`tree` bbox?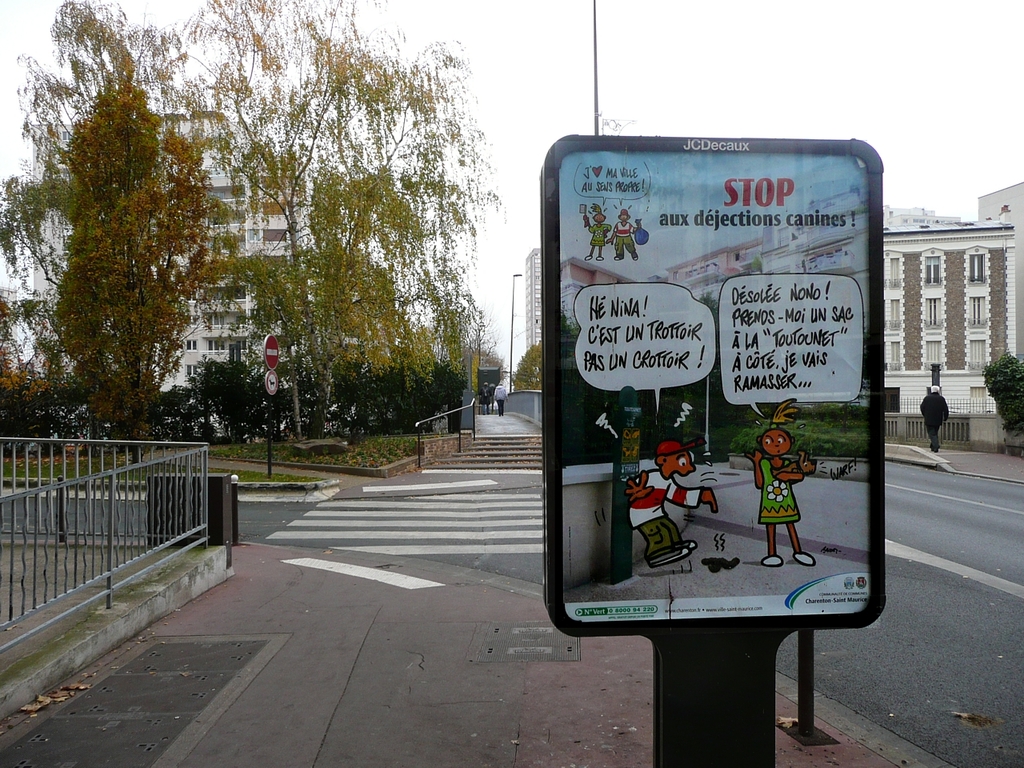
x1=198 y1=6 x2=497 y2=440
